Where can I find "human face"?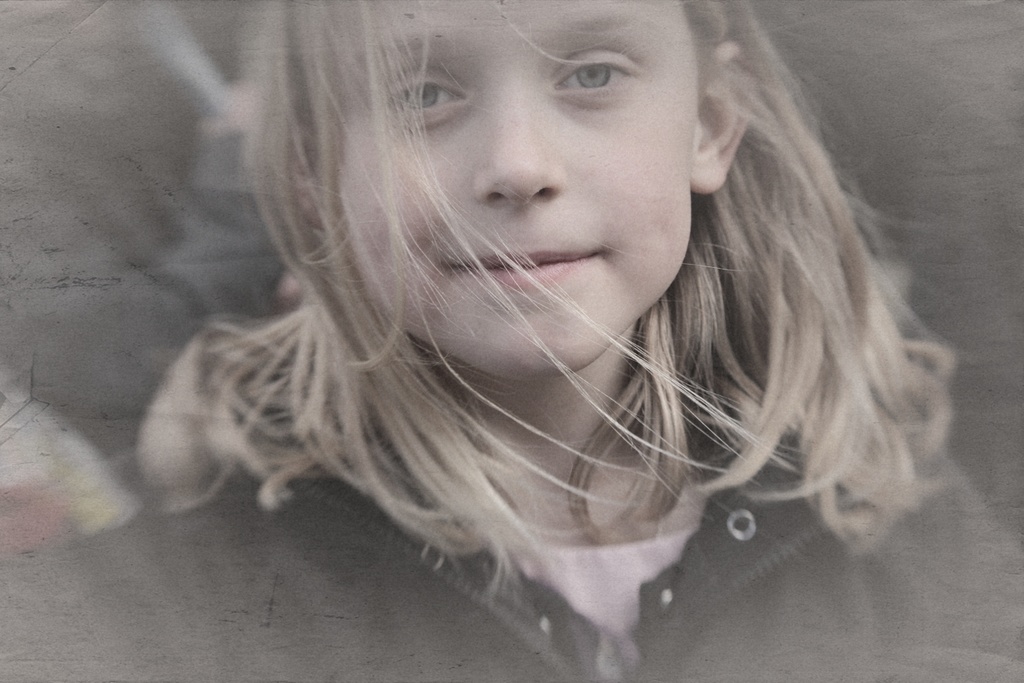
You can find it at left=344, top=0, right=698, bottom=377.
